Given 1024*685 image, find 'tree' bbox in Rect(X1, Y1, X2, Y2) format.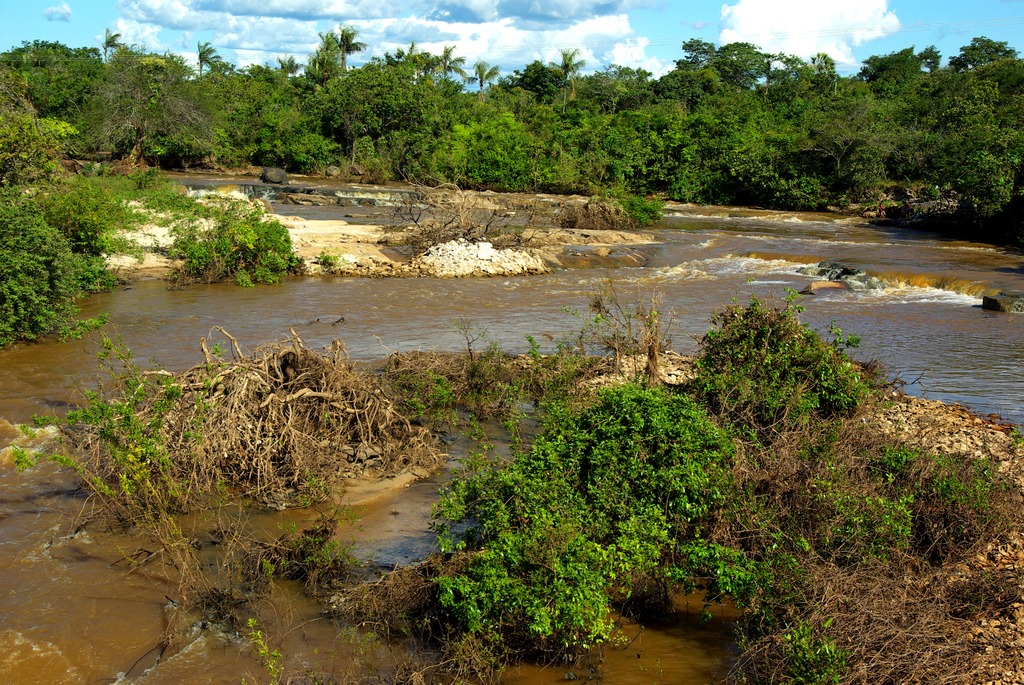
Rect(2, 32, 92, 125).
